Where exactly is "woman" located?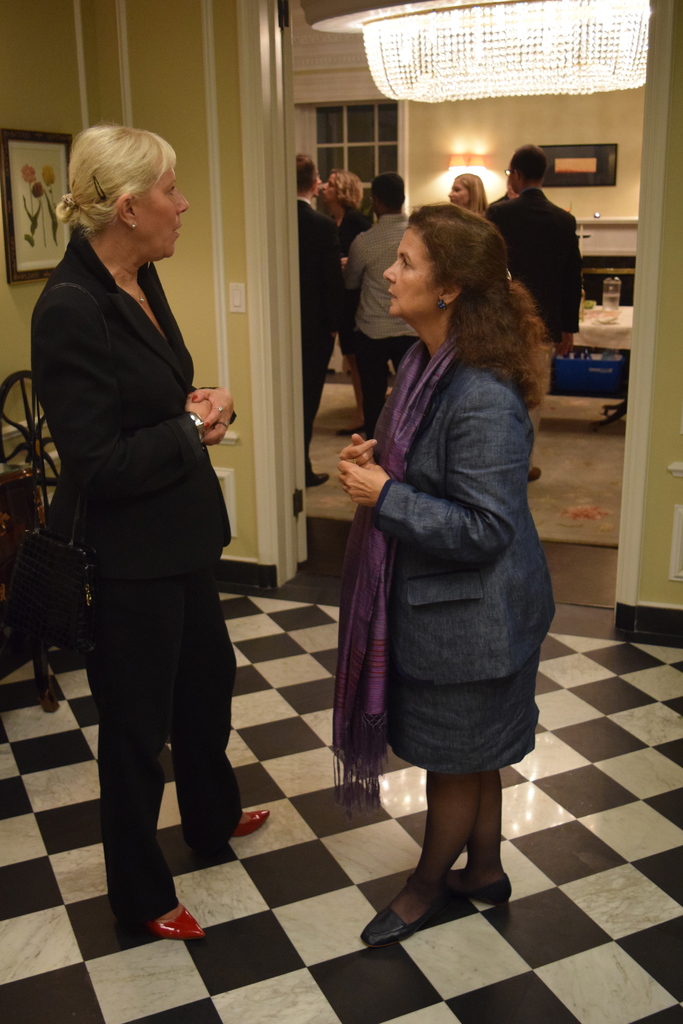
Its bounding box is bbox=[320, 167, 360, 278].
